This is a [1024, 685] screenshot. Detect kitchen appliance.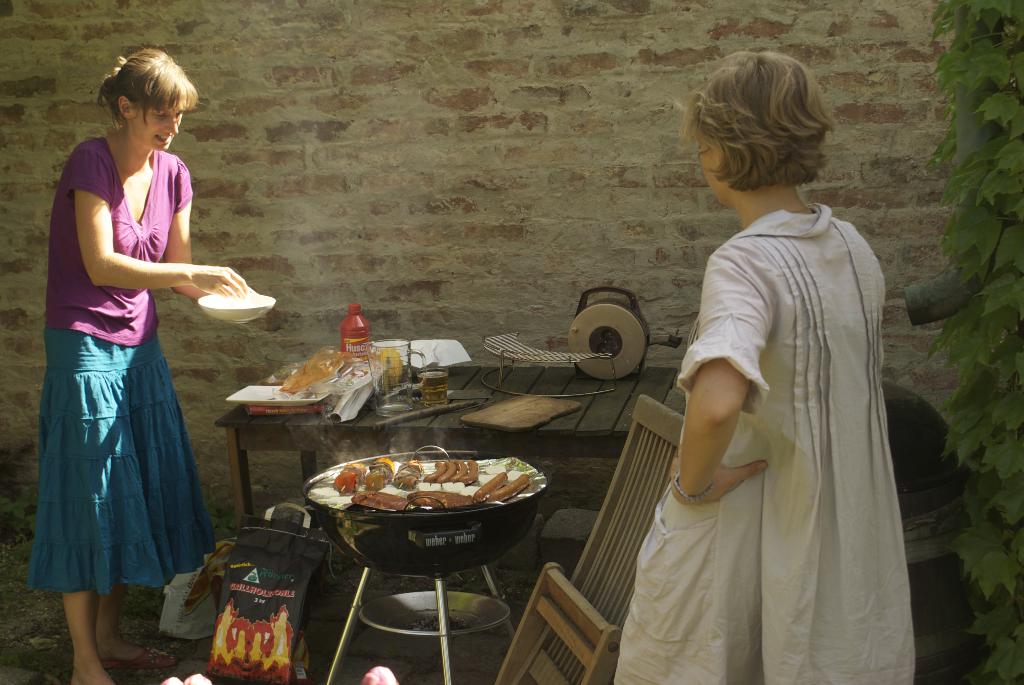
(left=199, top=287, right=269, bottom=334).
